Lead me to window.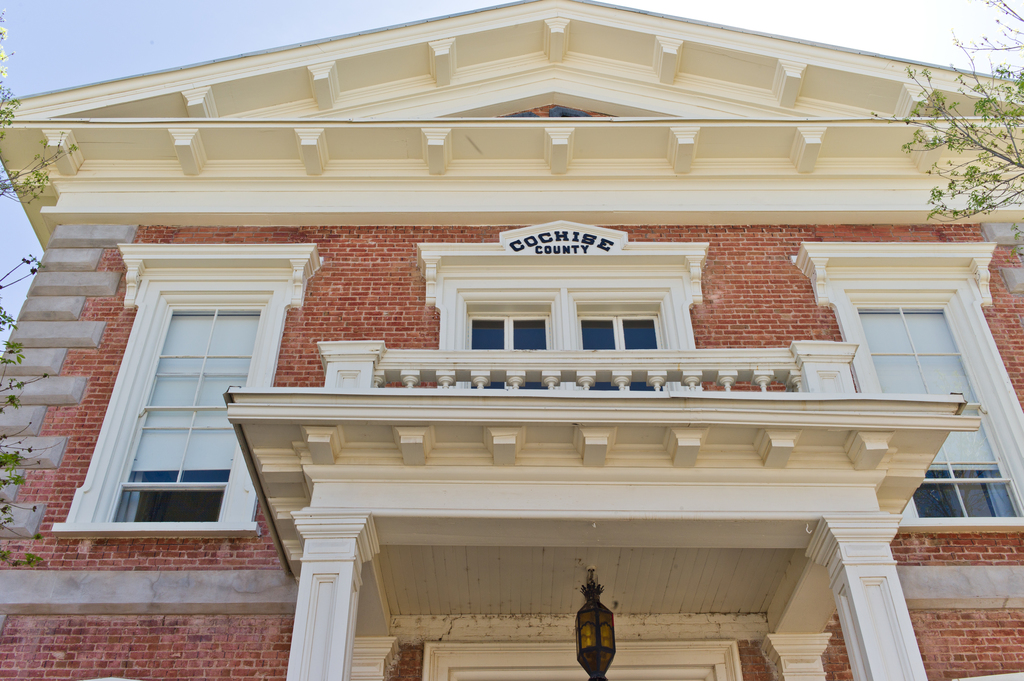
Lead to (95,307,262,529).
